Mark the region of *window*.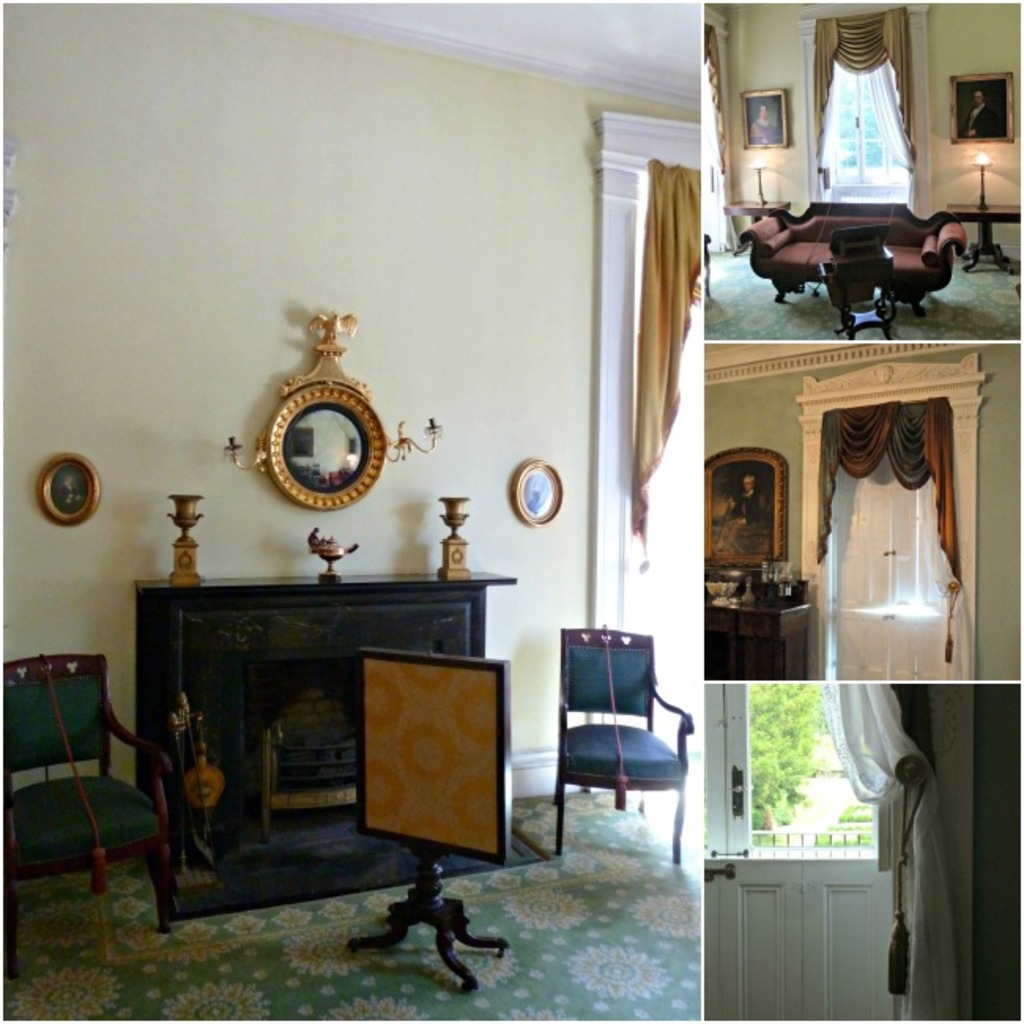
Region: bbox(799, 0, 933, 202).
